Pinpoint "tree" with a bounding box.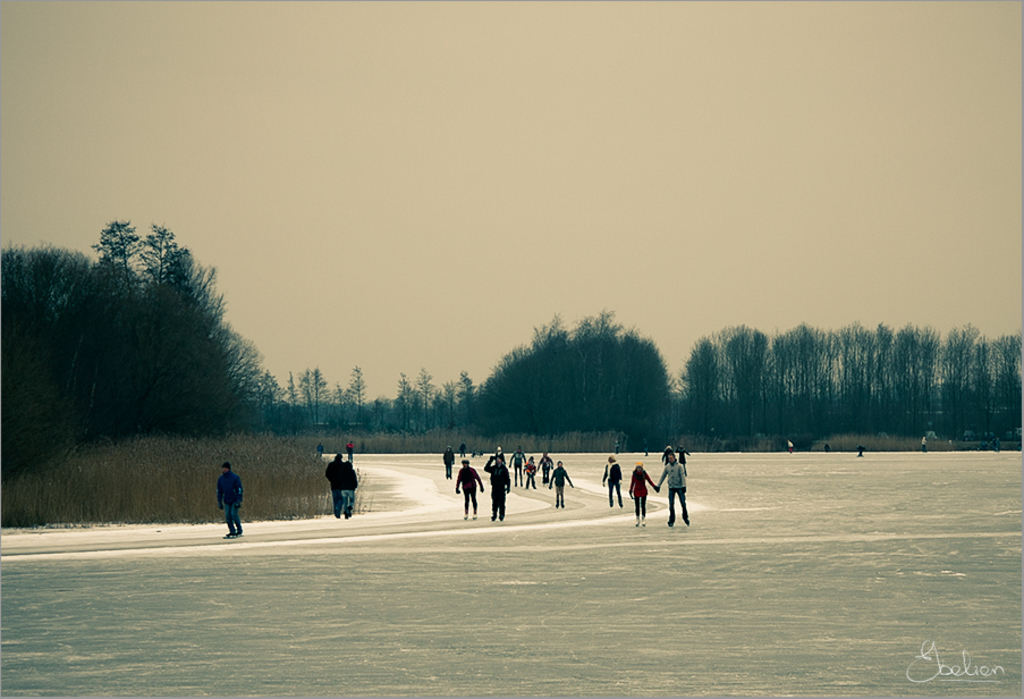
288:376:301:429.
